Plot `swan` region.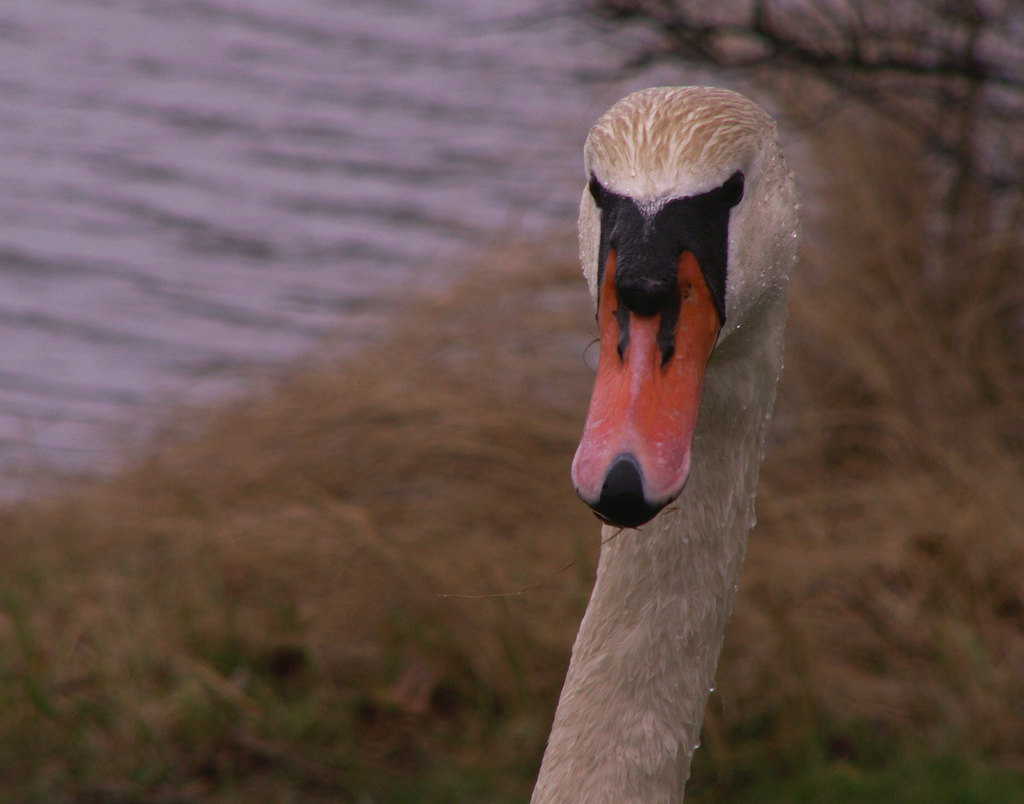
Plotted at crop(550, 0, 822, 799).
